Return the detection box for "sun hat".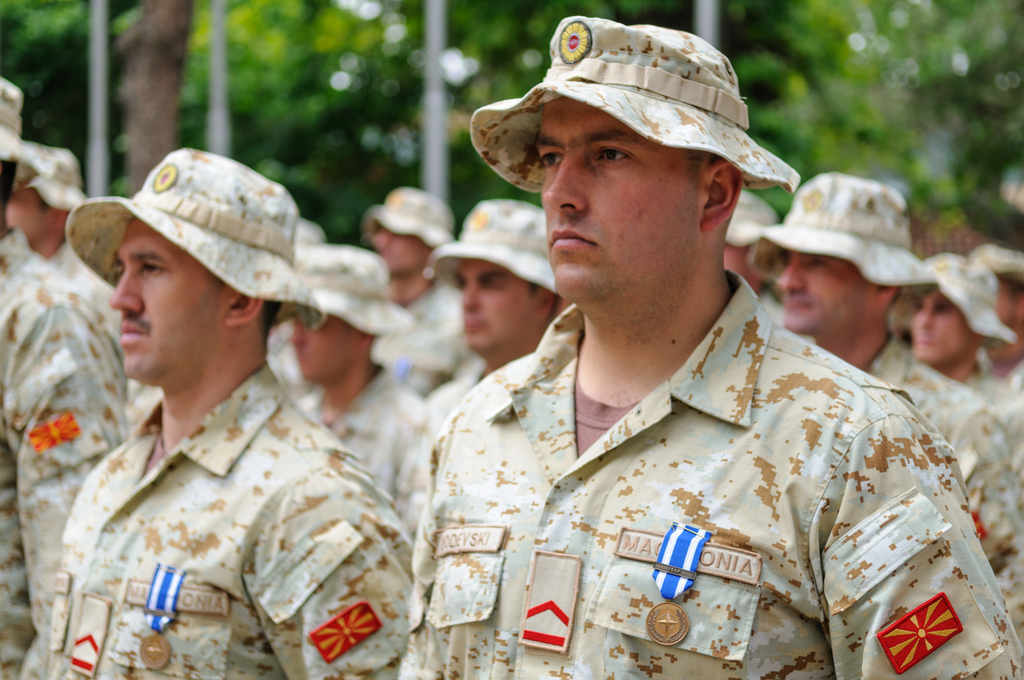
box=[359, 187, 458, 259].
